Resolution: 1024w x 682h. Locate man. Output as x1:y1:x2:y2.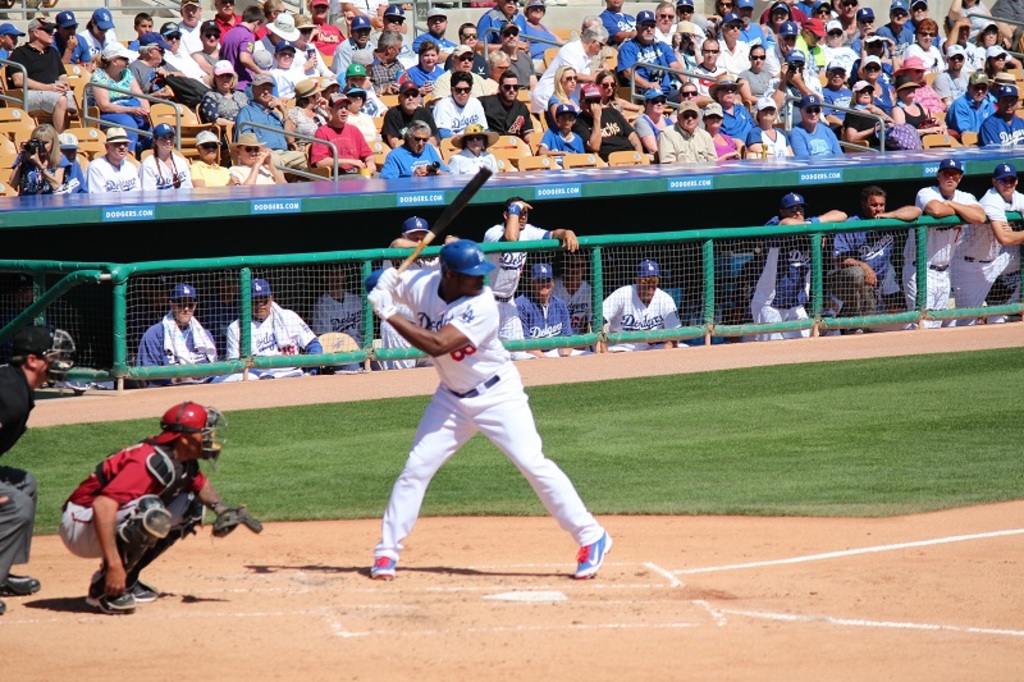
132:290:233:389.
